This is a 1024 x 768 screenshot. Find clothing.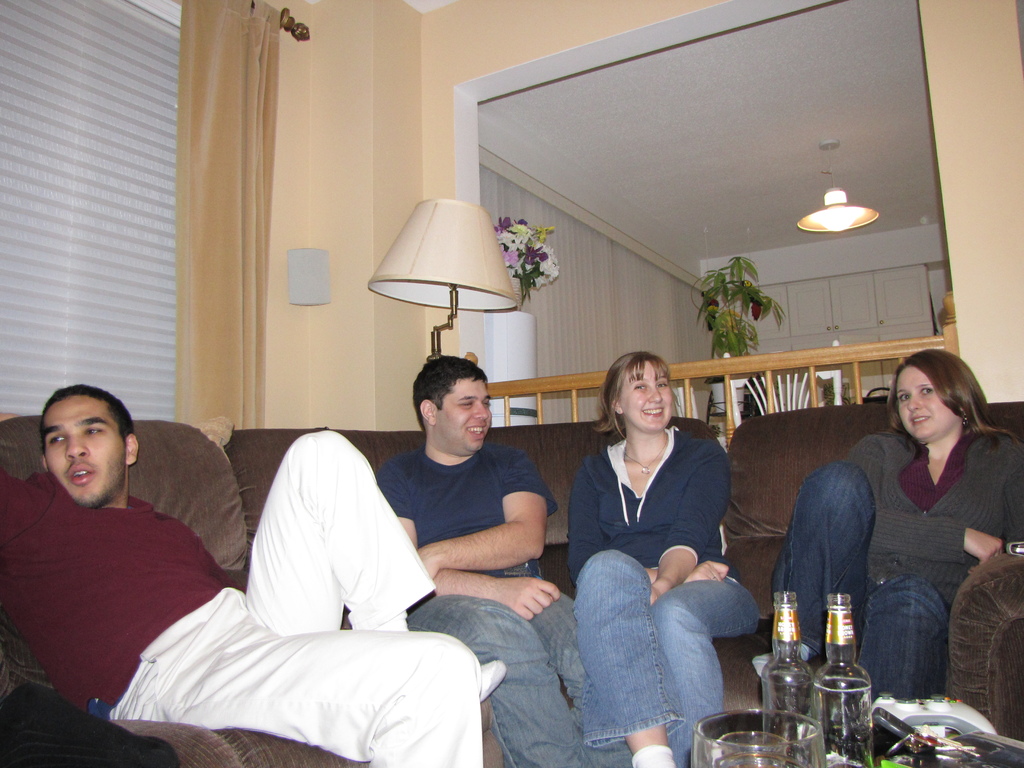
Bounding box: 568/420/756/765.
